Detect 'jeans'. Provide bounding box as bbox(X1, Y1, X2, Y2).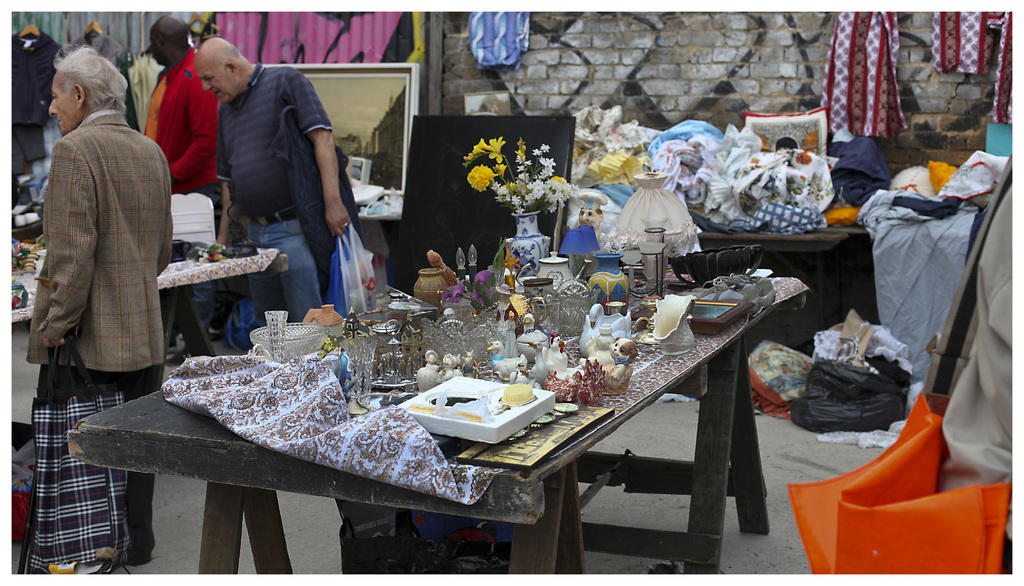
bbox(232, 172, 338, 335).
